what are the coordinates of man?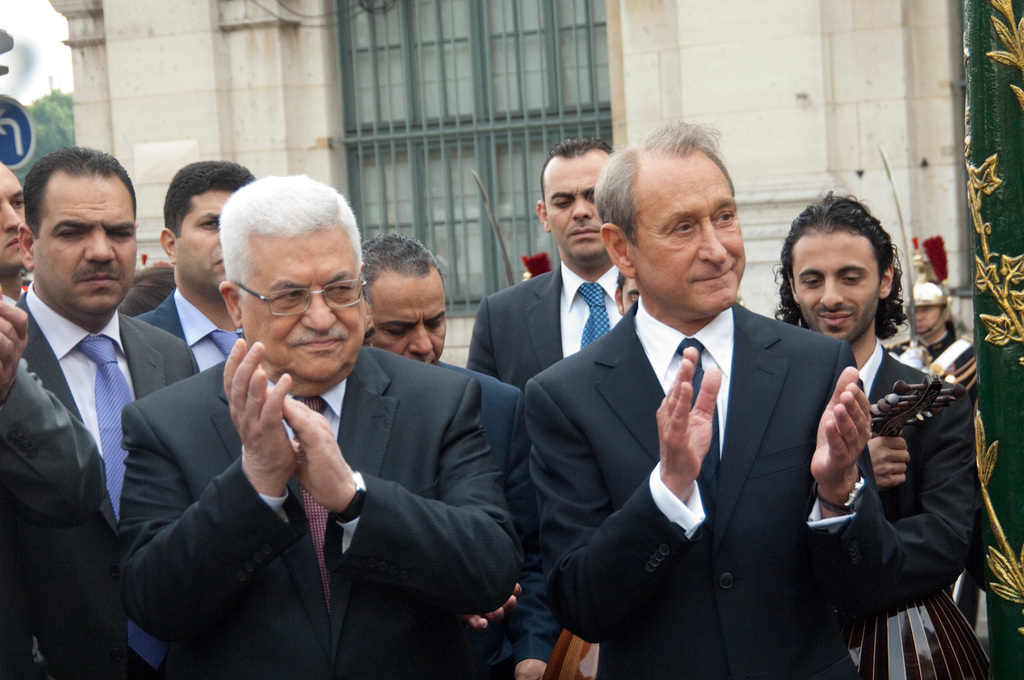
BBox(115, 173, 505, 679).
